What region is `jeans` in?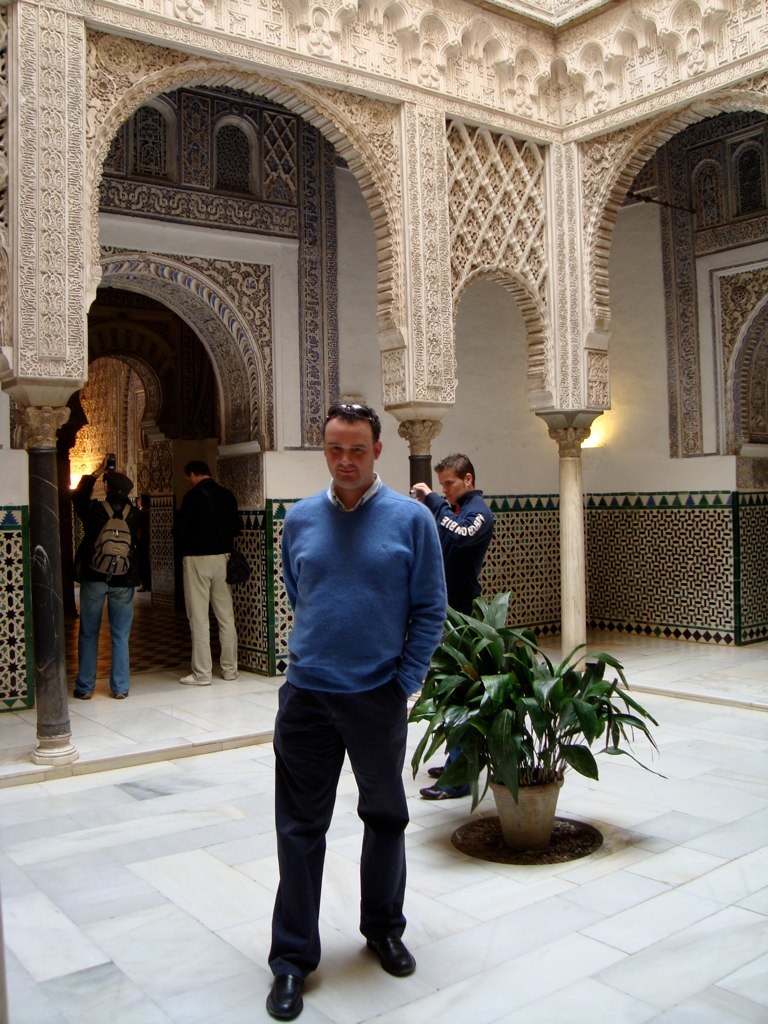
<bbox>64, 571, 131, 707</bbox>.
